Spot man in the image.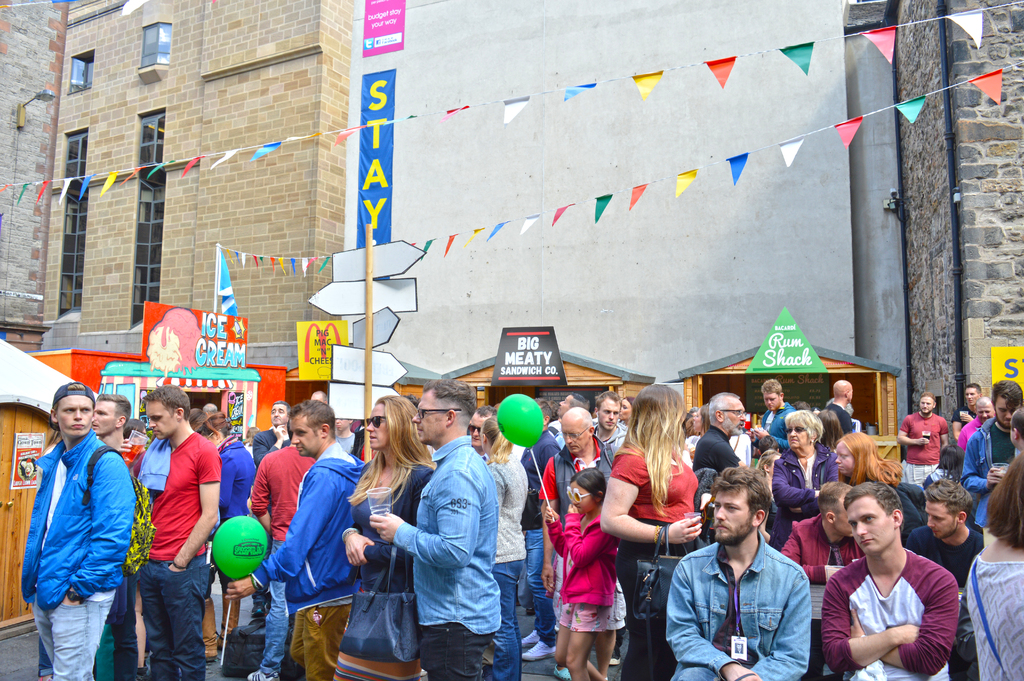
man found at box=[219, 401, 371, 680].
